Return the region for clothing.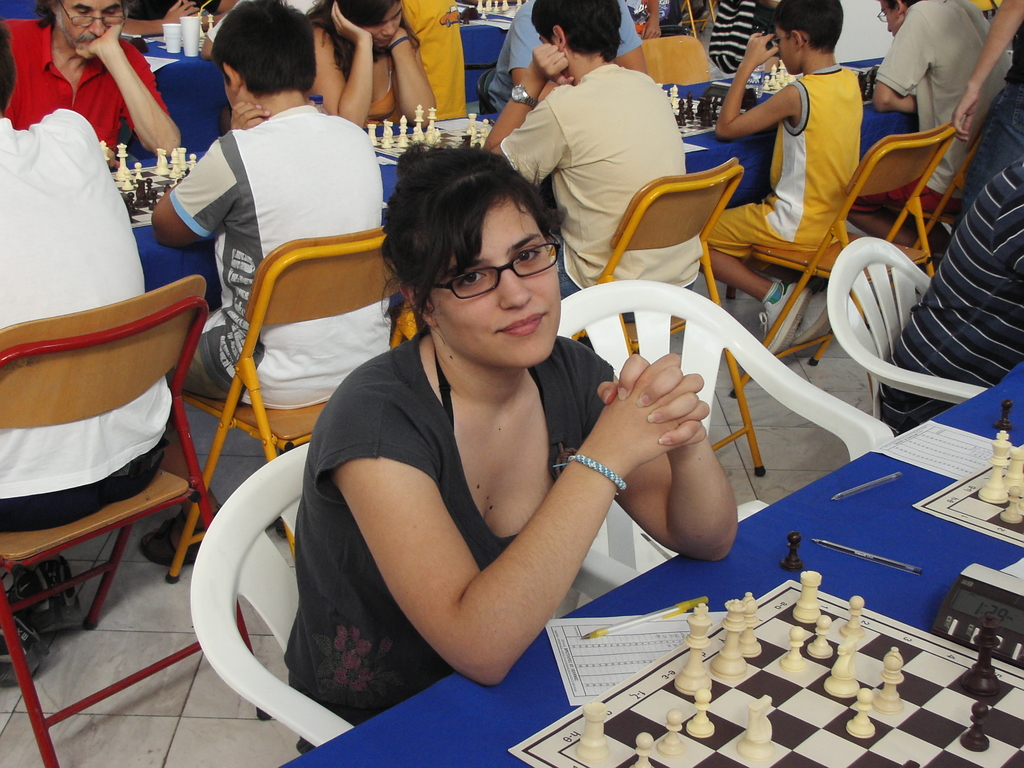
0/104/173/534.
